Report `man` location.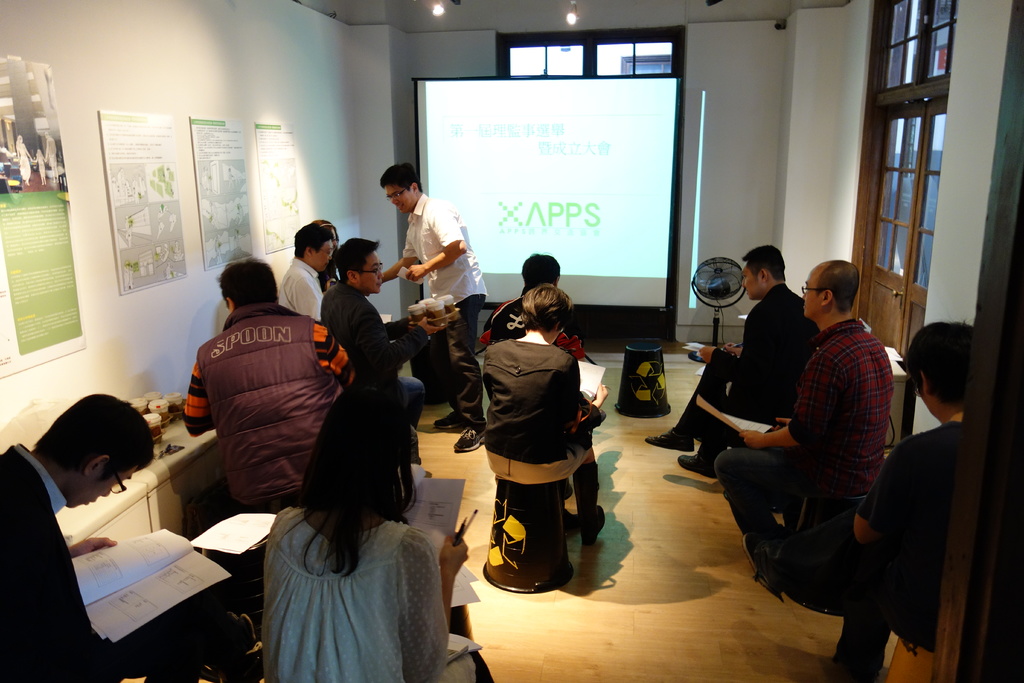
Report: 829 316 976 666.
